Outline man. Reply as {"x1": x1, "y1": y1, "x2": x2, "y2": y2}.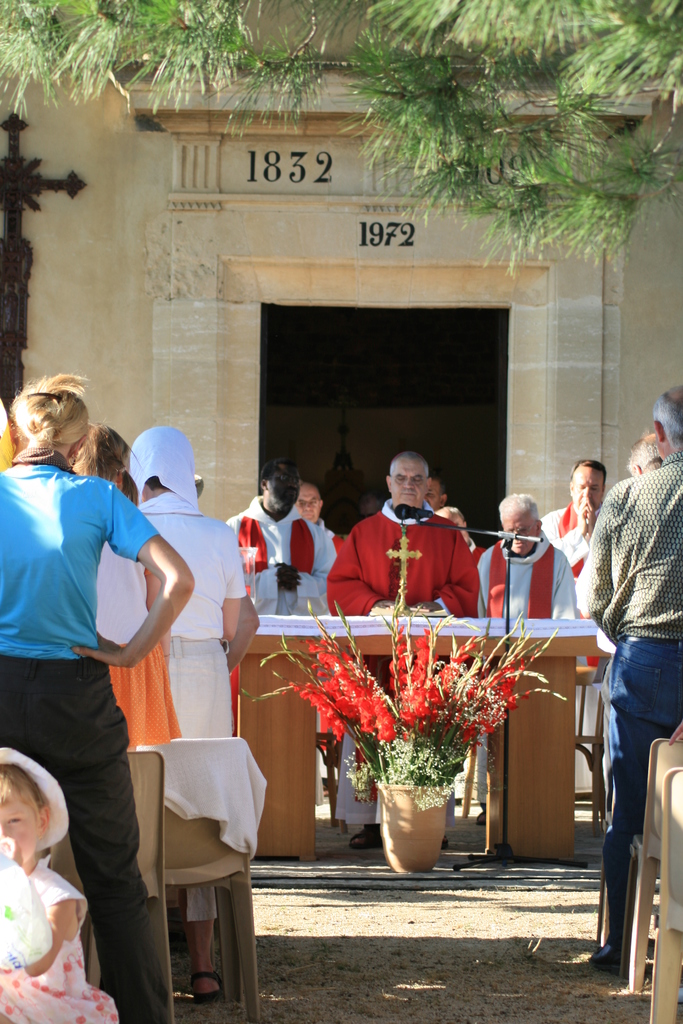
{"x1": 293, "y1": 472, "x2": 331, "y2": 526}.
